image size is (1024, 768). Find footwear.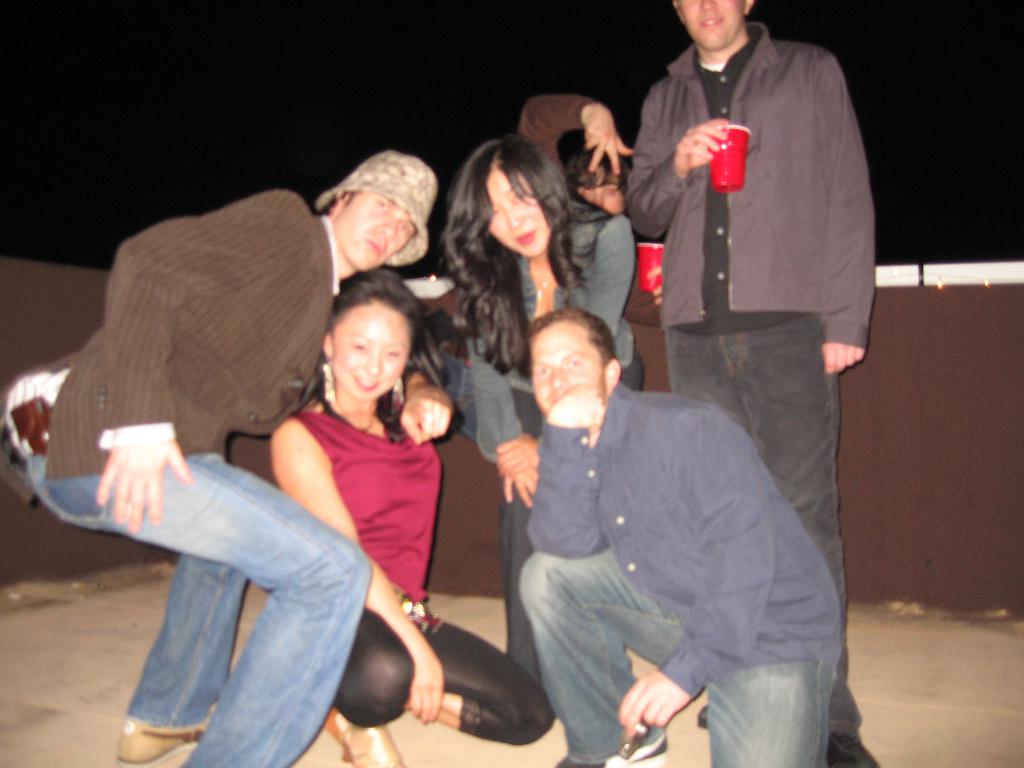
bbox=[698, 701, 712, 730].
